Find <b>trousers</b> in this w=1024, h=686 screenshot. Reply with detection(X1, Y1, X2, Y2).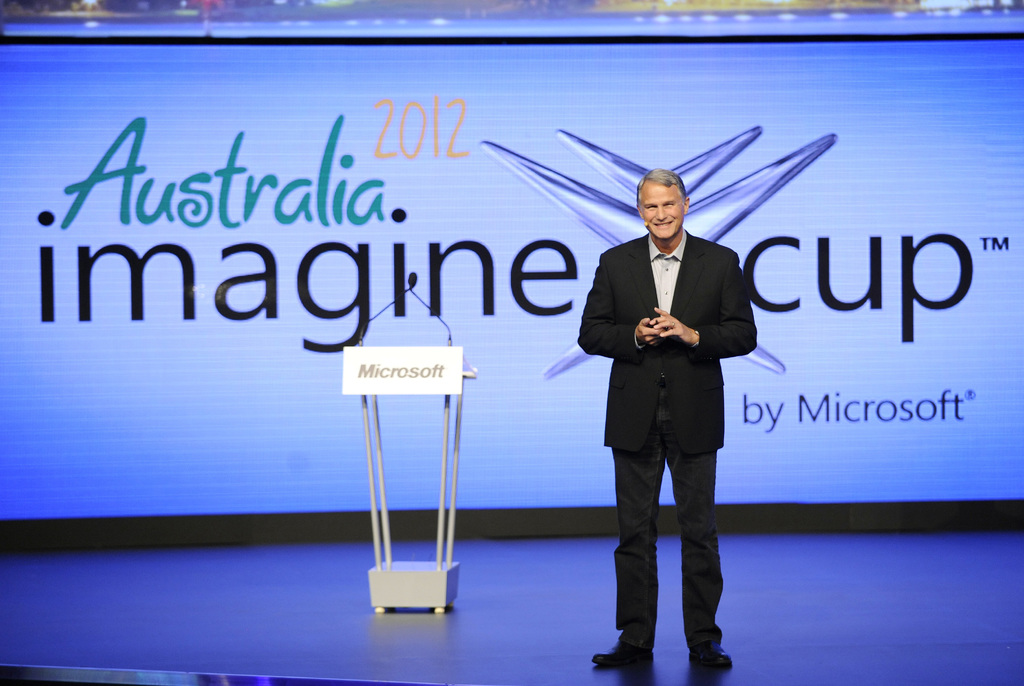
detection(611, 419, 726, 647).
